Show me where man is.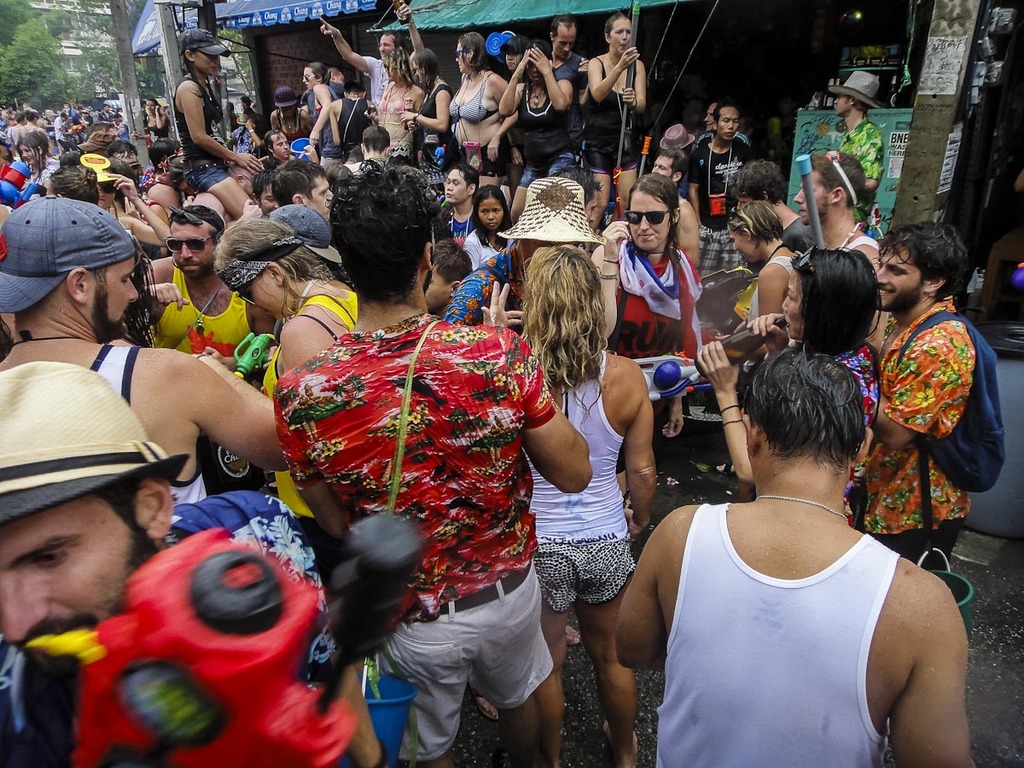
man is at 826:69:884:230.
